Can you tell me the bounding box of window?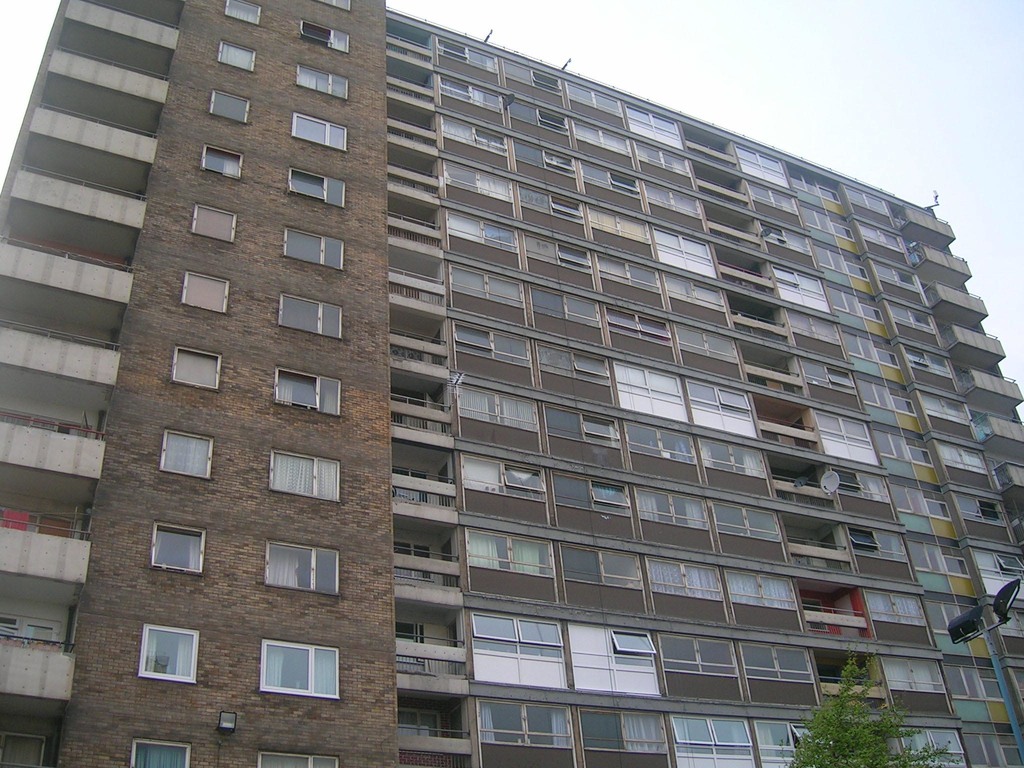
(173,423,212,487).
